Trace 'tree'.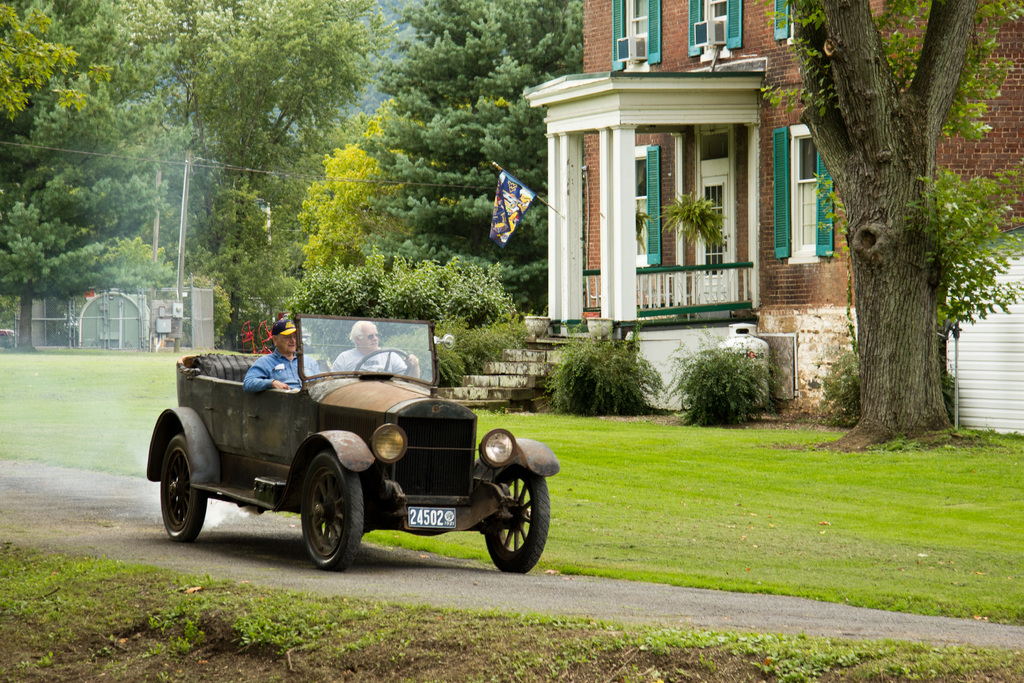
Traced to crop(285, 0, 554, 321).
